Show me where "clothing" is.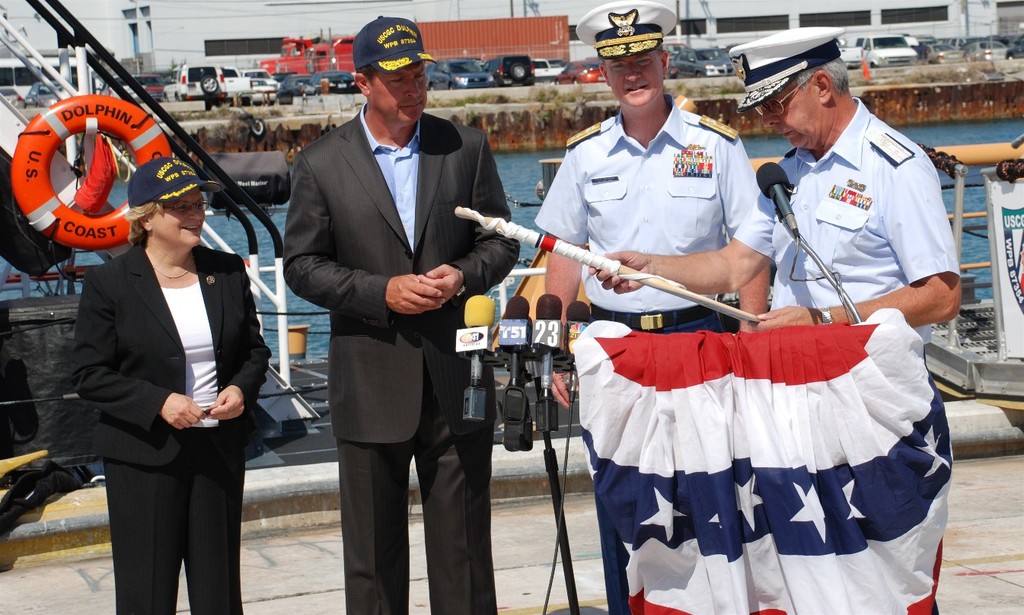
"clothing" is at {"left": 531, "top": 104, "right": 763, "bottom": 614}.
